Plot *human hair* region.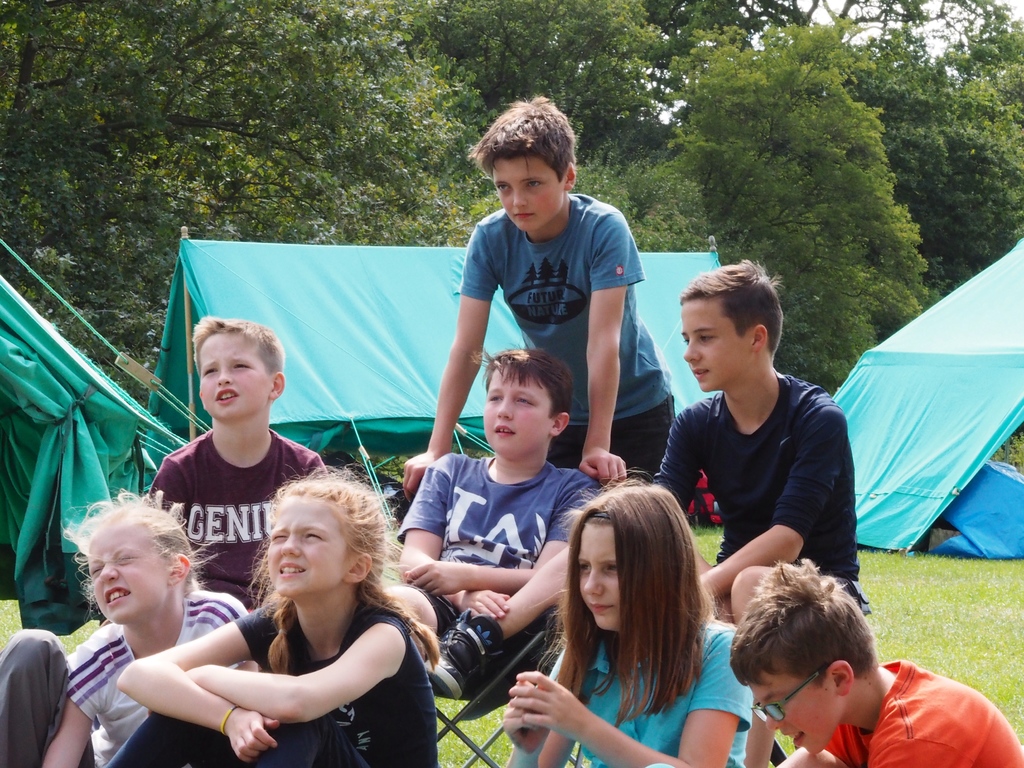
Plotted at select_region(681, 254, 781, 353).
